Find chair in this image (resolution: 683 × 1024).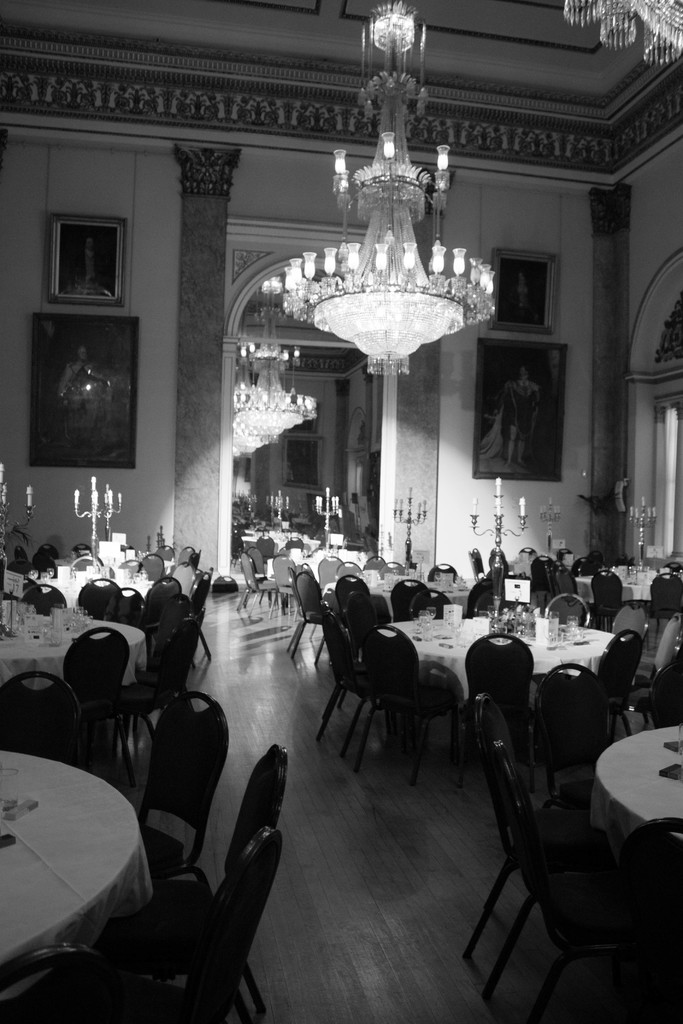
region(119, 620, 194, 734).
